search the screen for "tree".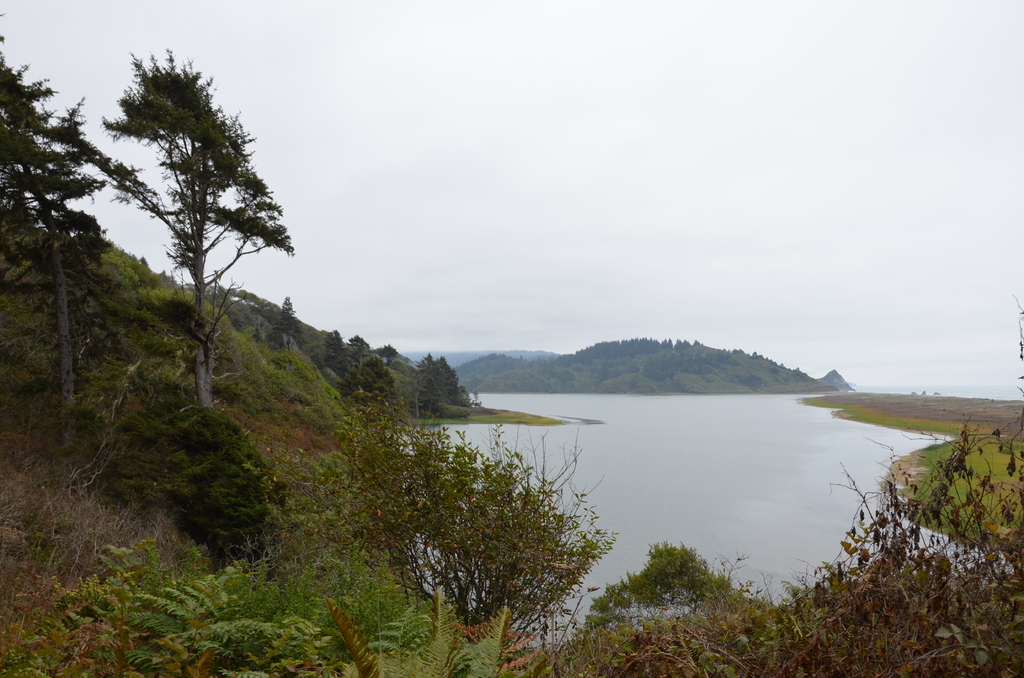
Found at <region>0, 33, 111, 426</region>.
